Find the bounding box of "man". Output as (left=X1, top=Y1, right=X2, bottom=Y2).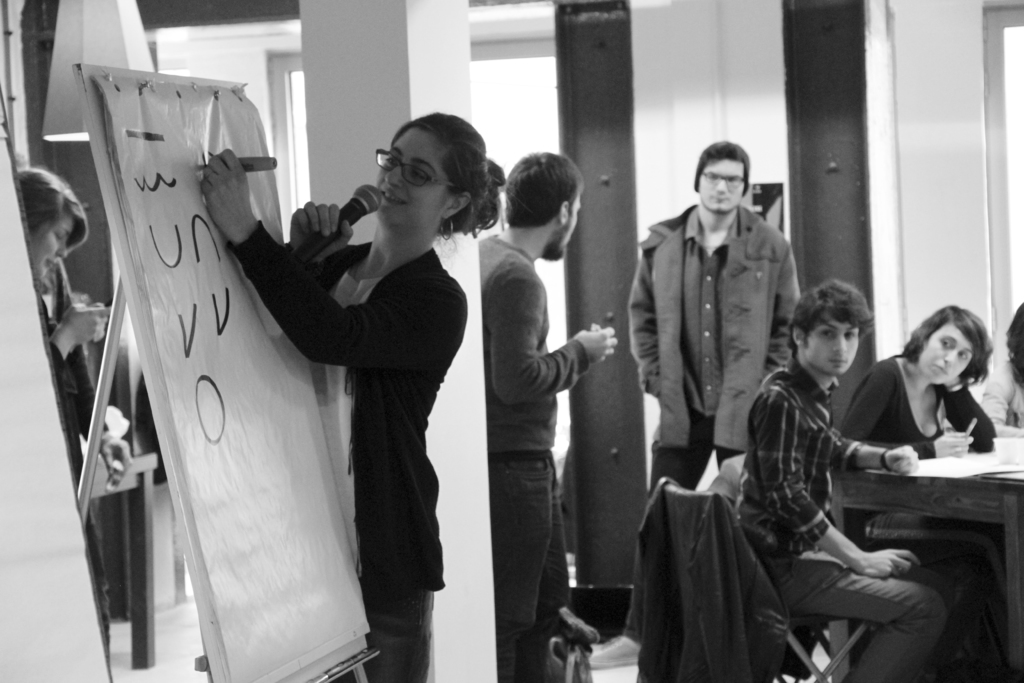
(left=624, top=135, right=802, bottom=492).
